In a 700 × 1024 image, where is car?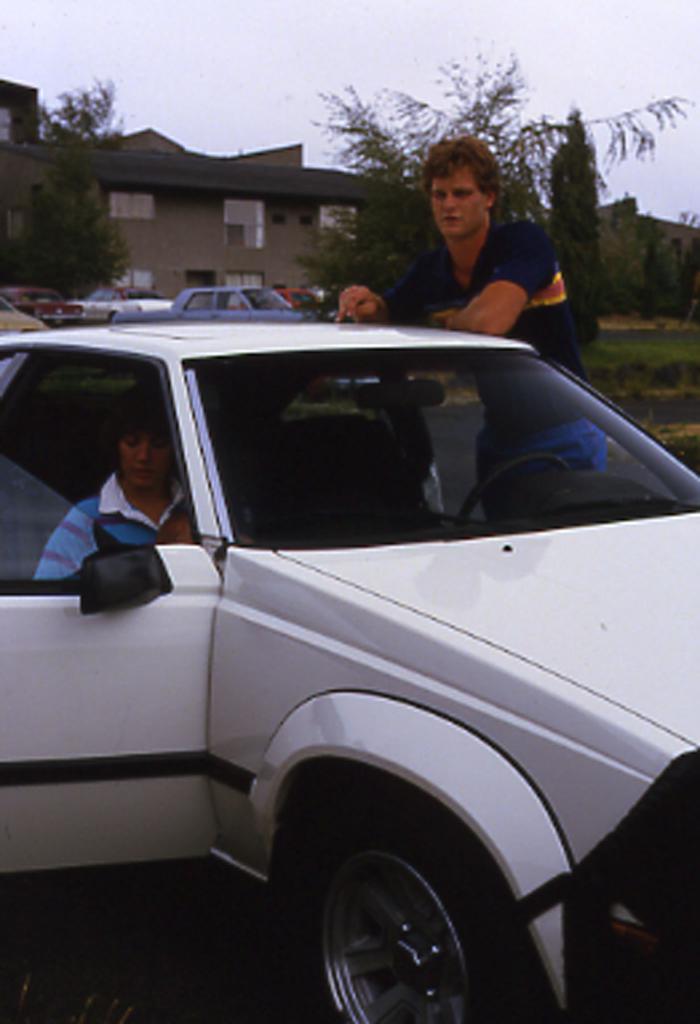
(0, 299, 51, 326).
